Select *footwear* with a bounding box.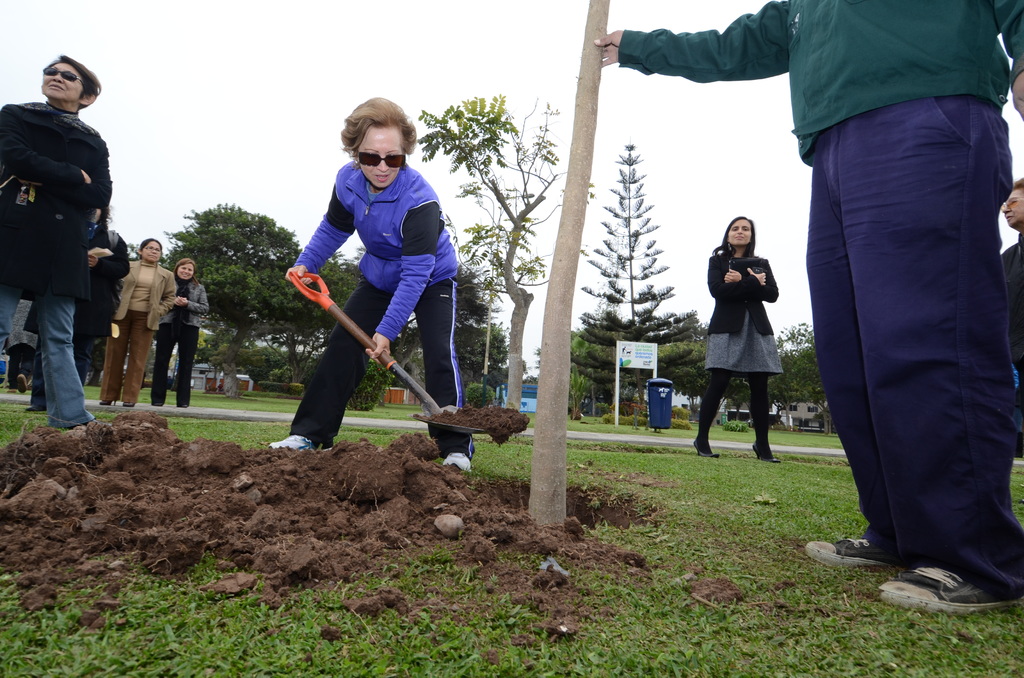
(left=269, top=435, right=333, bottom=455).
